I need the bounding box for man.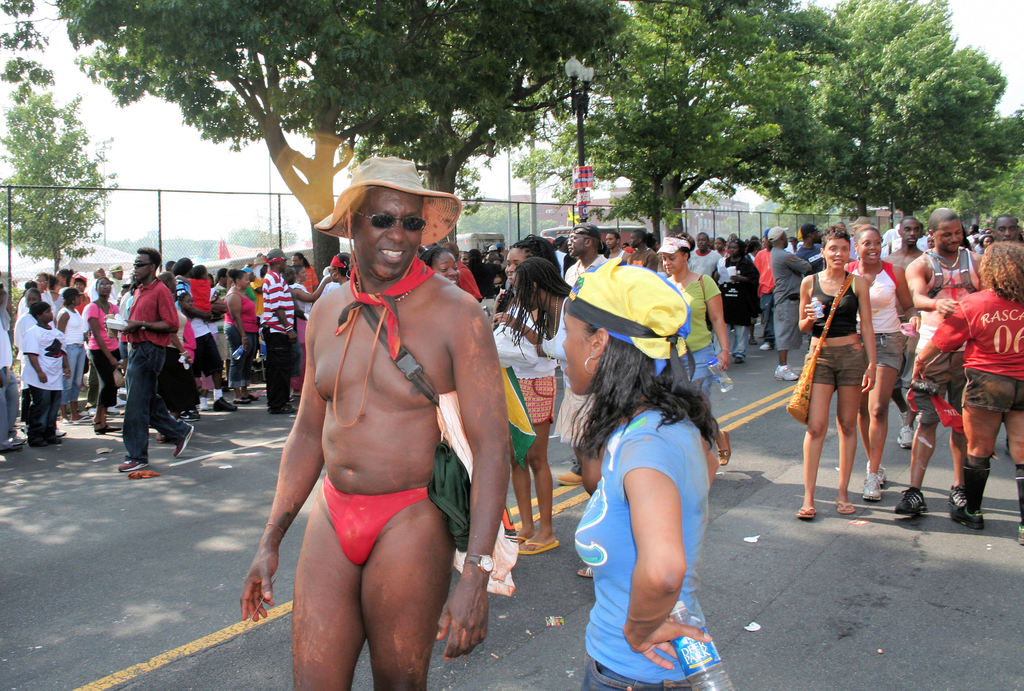
Here it is: [left=792, top=220, right=822, bottom=268].
